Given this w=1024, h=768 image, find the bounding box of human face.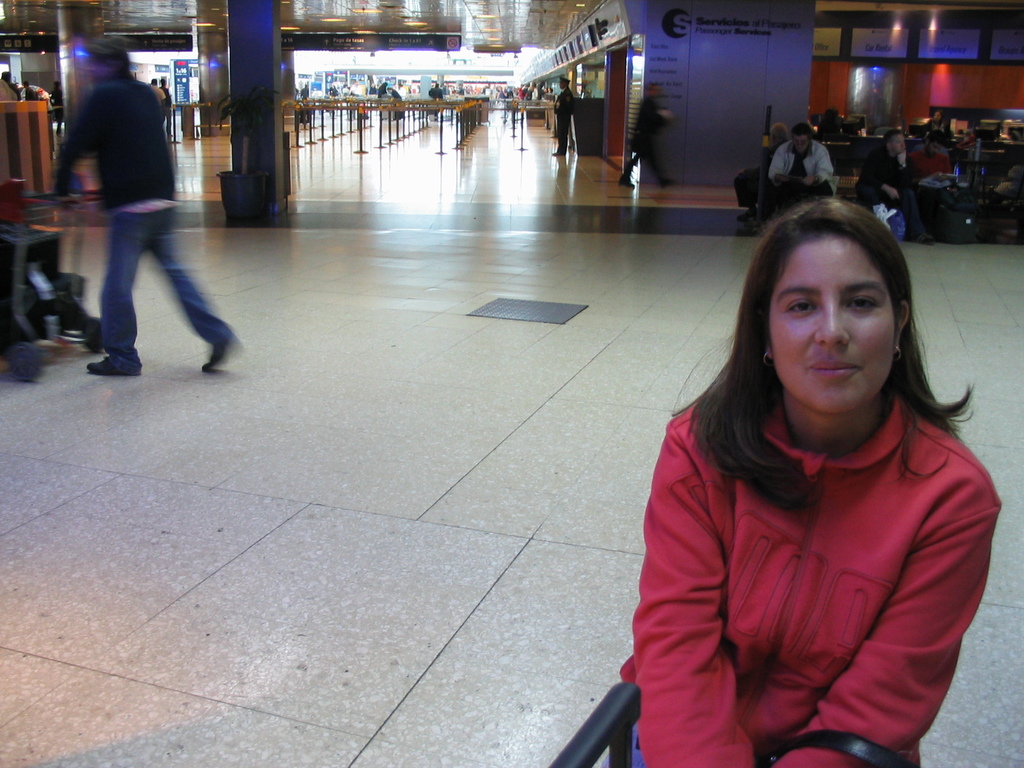
locate(927, 140, 941, 153).
